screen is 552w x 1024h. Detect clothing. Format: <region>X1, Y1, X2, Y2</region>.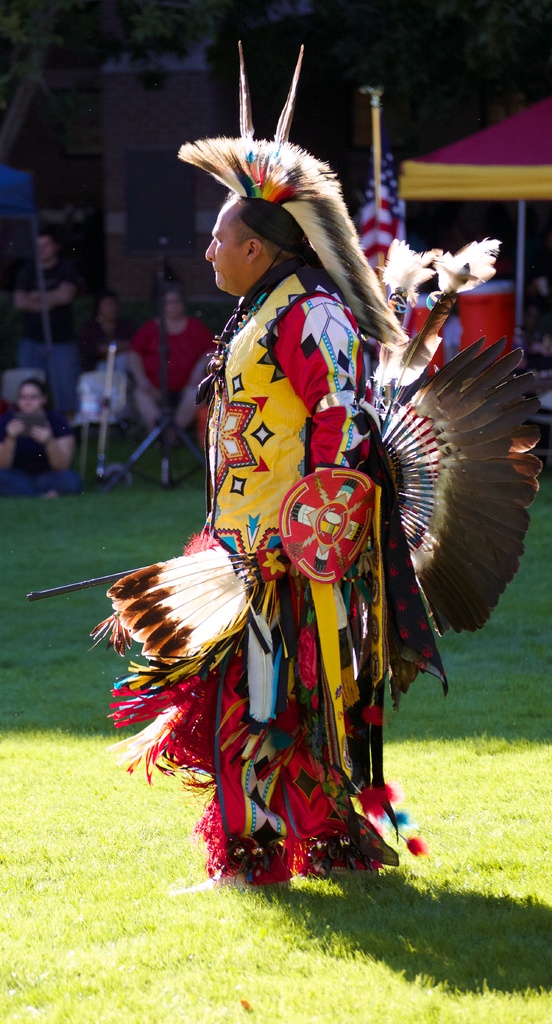
<region>156, 333, 423, 877</region>.
